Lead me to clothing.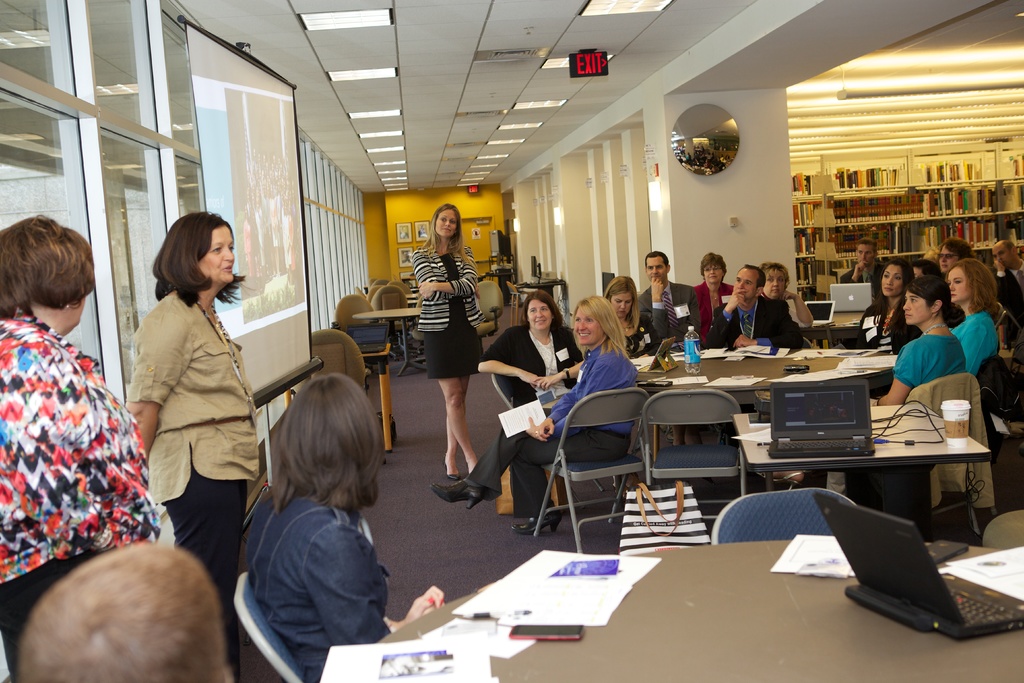
Lead to region(634, 283, 706, 347).
